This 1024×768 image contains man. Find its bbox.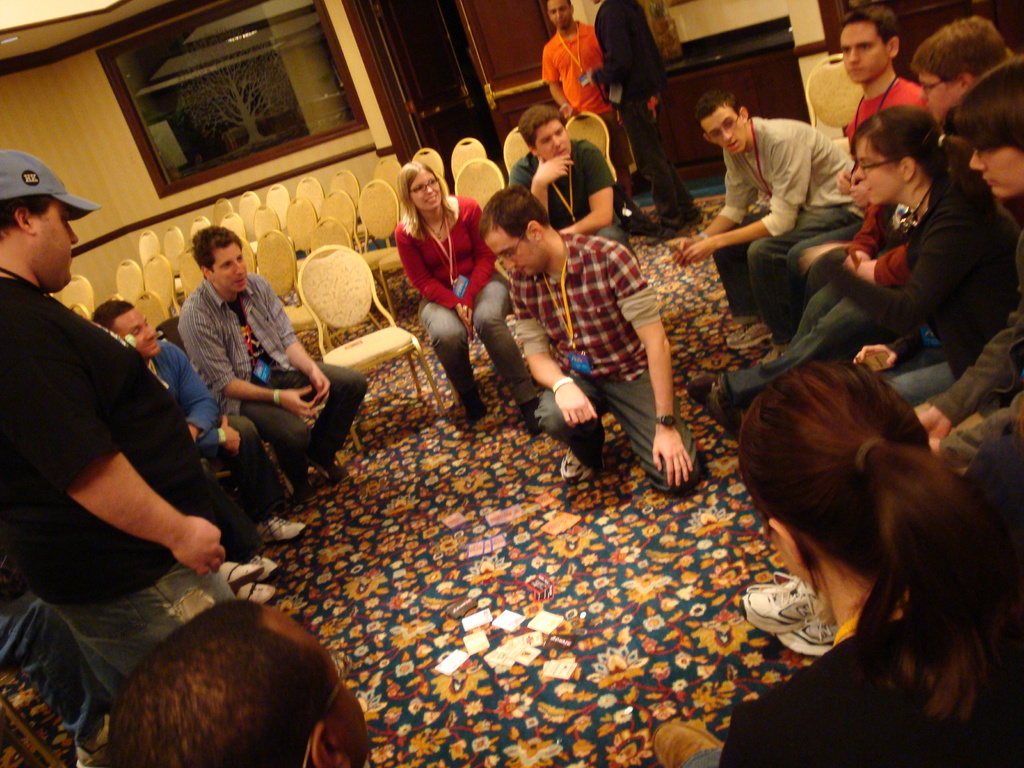
rect(0, 147, 241, 697).
